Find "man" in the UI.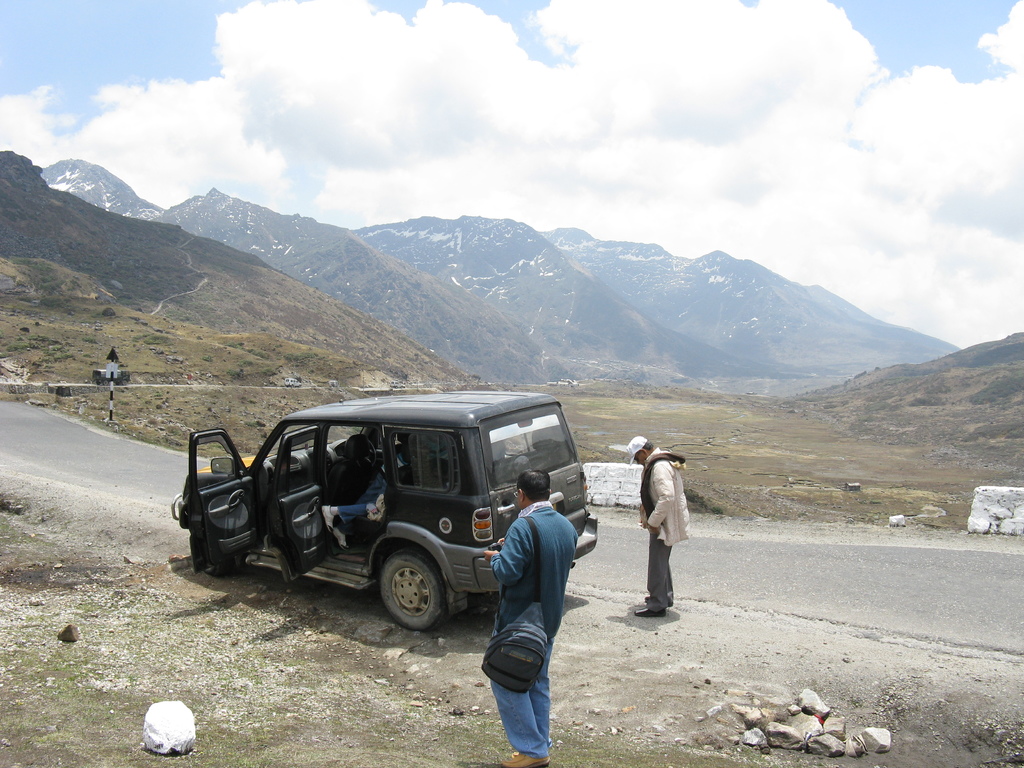
UI element at crop(468, 461, 579, 753).
